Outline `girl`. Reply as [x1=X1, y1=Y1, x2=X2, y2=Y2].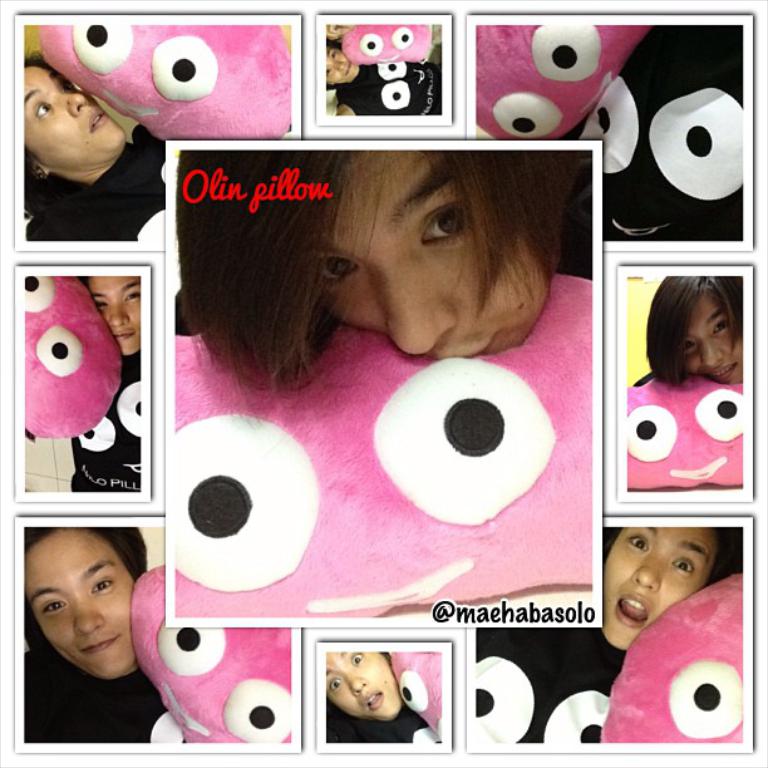
[x1=635, y1=277, x2=743, y2=388].
